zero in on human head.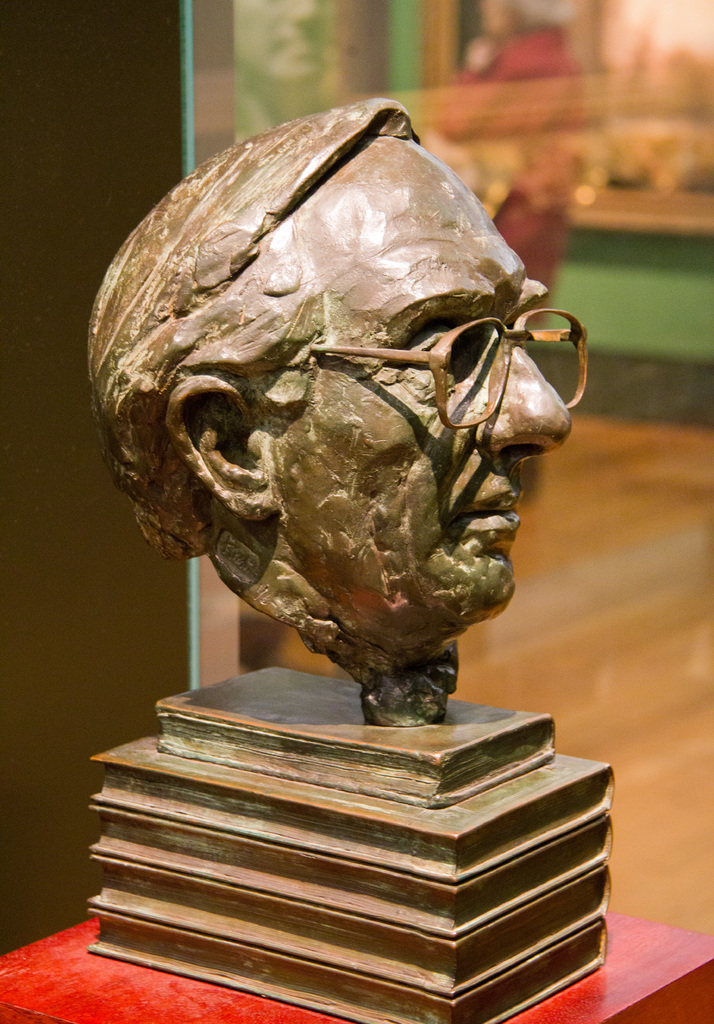
Zeroed in: 106,129,575,696.
